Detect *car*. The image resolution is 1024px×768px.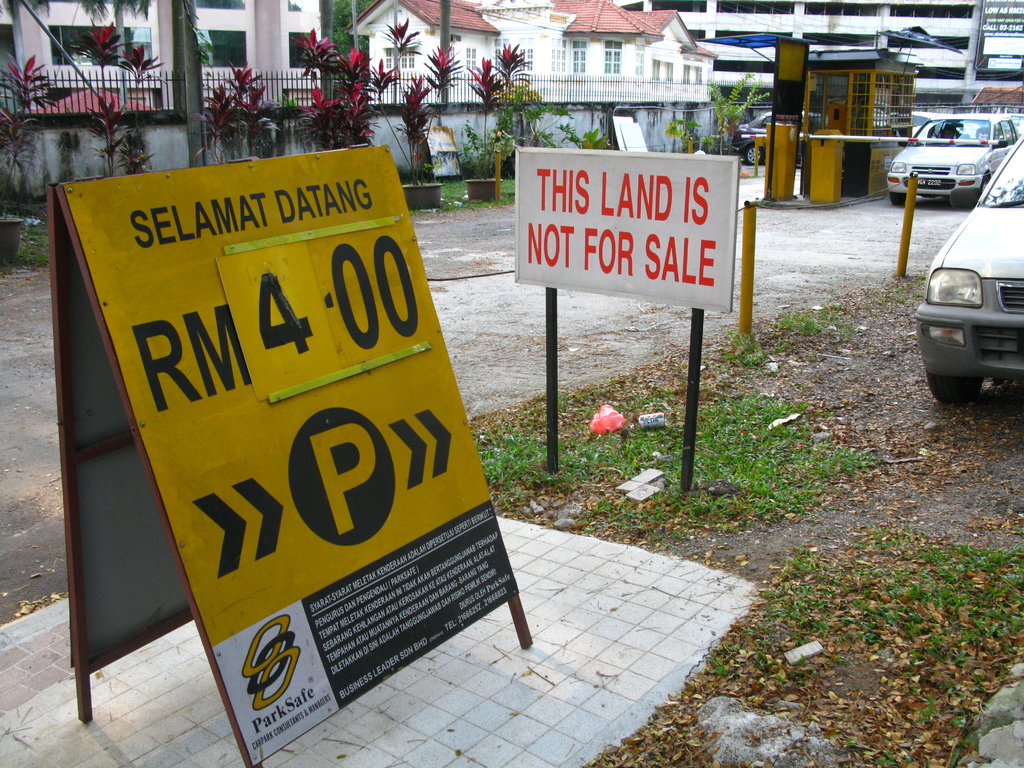
locate(888, 116, 1023, 203).
